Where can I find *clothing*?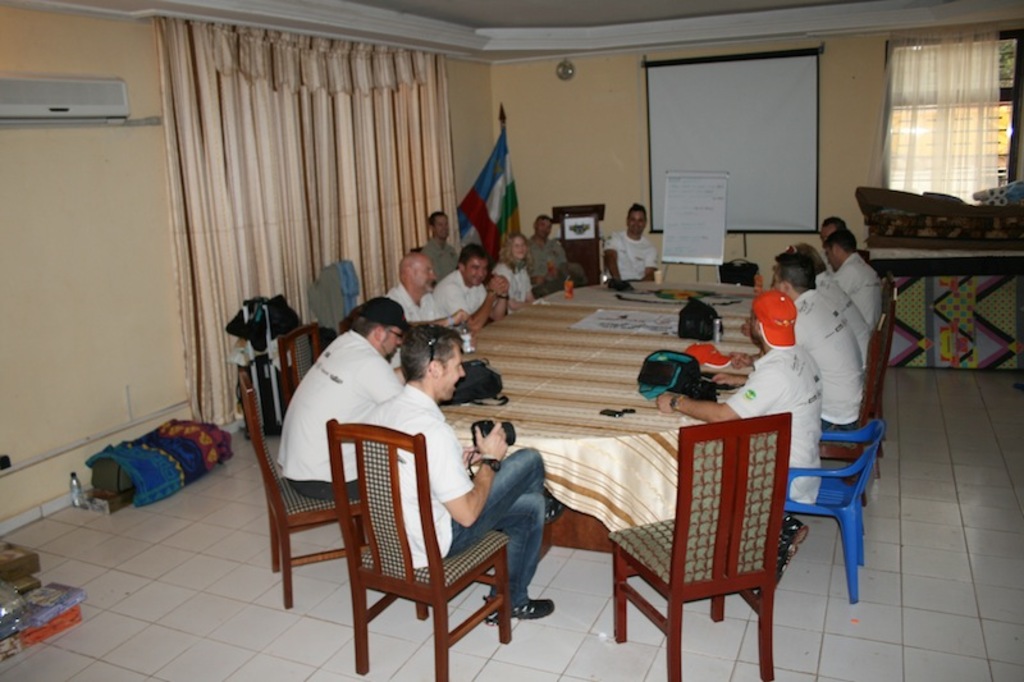
You can find it at select_region(343, 379, 549, 610).
